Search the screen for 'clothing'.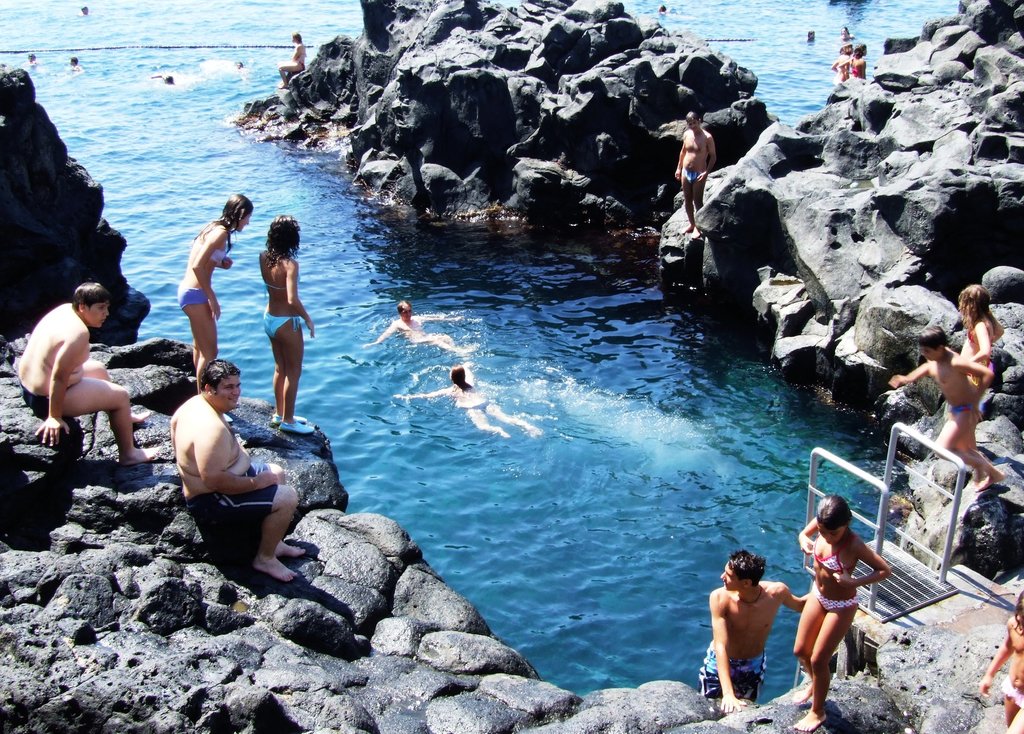
Found at <region>172, 286, 205, 316</region>.
